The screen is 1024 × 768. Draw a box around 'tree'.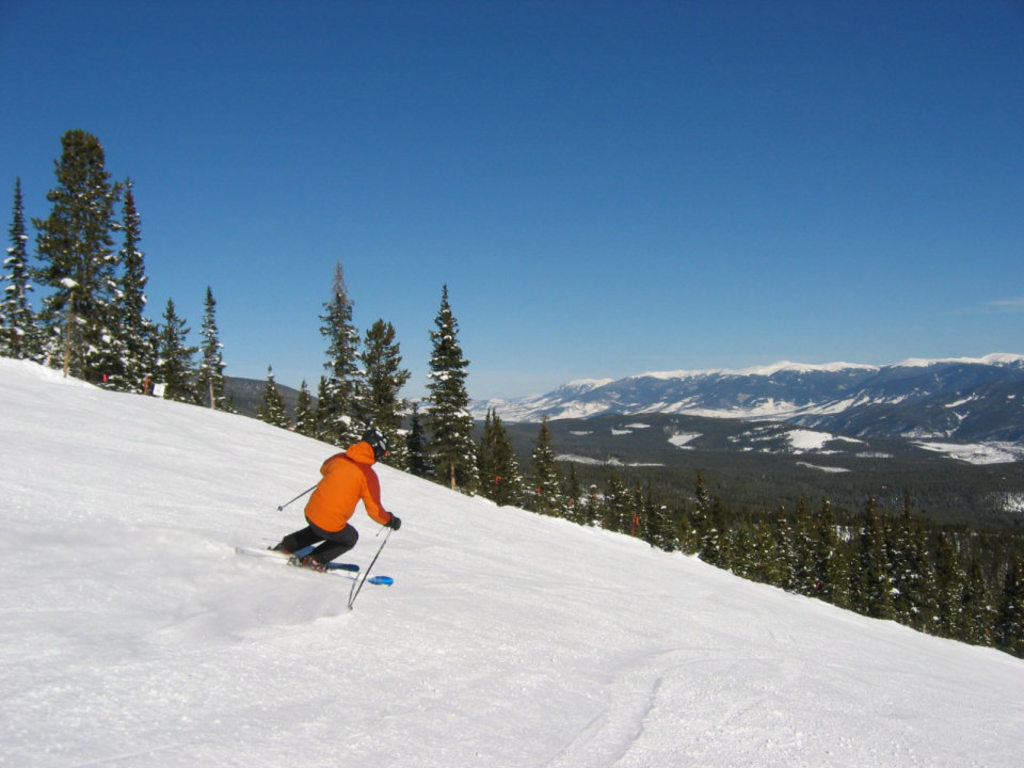
21, 114, 156, 402.
